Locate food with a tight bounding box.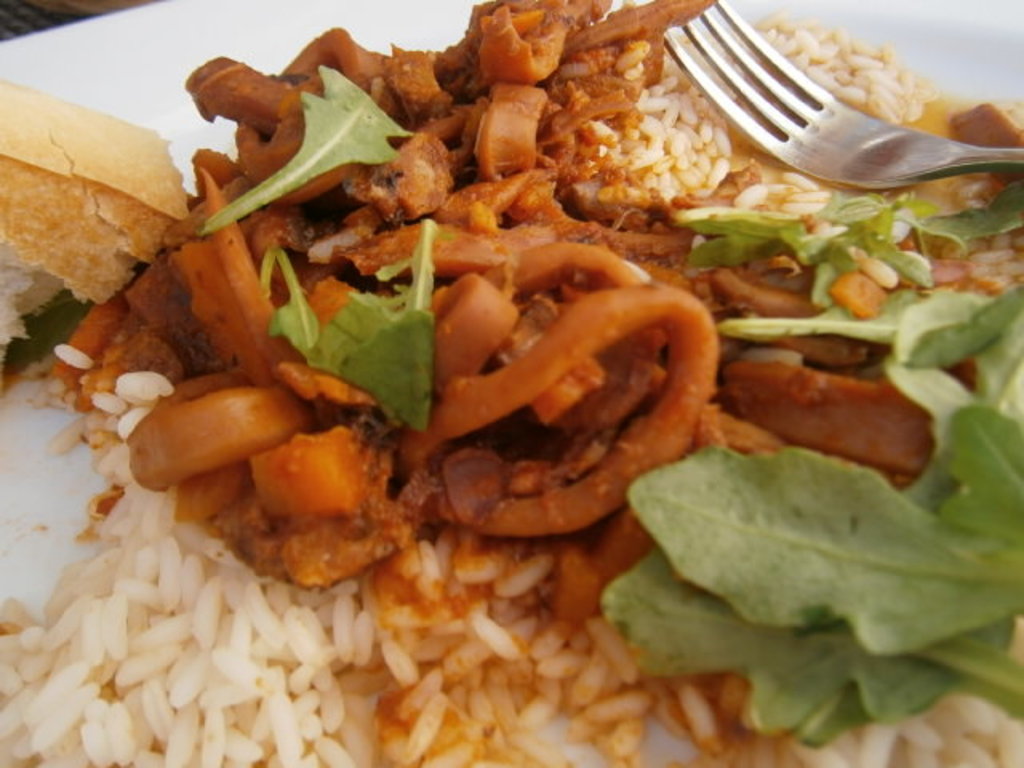
Rect(42, 0, 957, 605).
